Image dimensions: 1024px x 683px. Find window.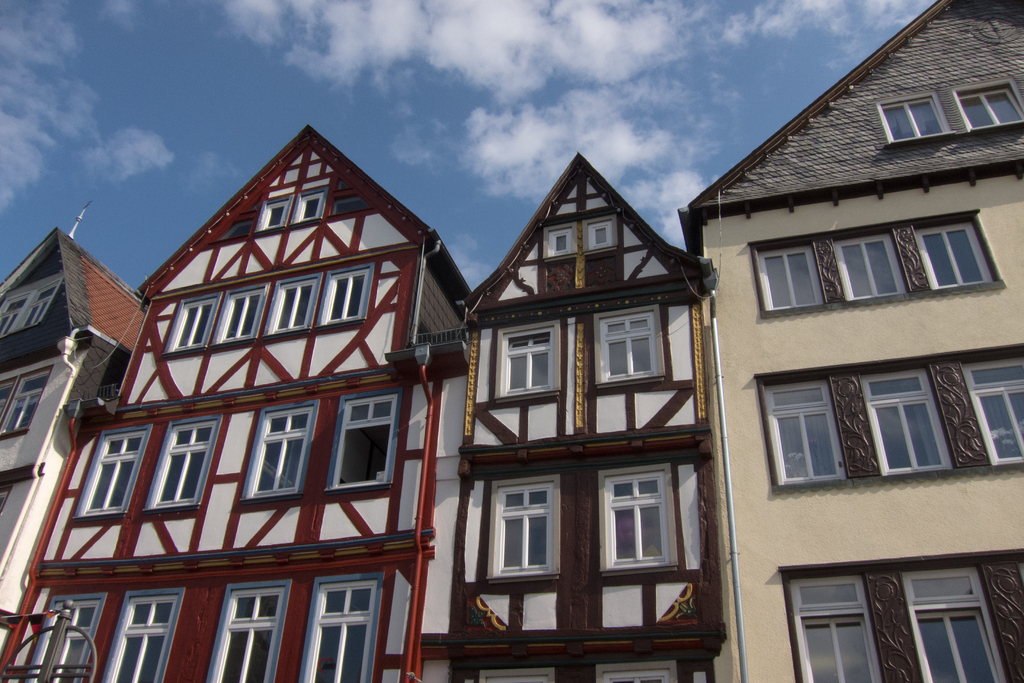
[left=968, top=358, right=1023, bottom=467].
